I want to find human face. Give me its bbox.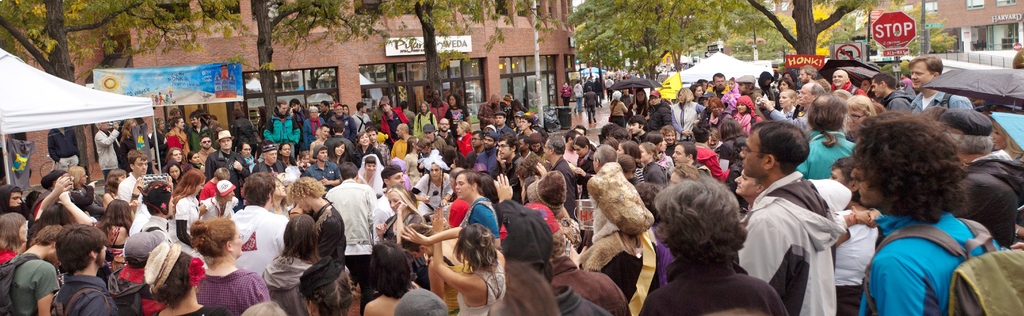
bbox=(832, 73, 845, 85).
